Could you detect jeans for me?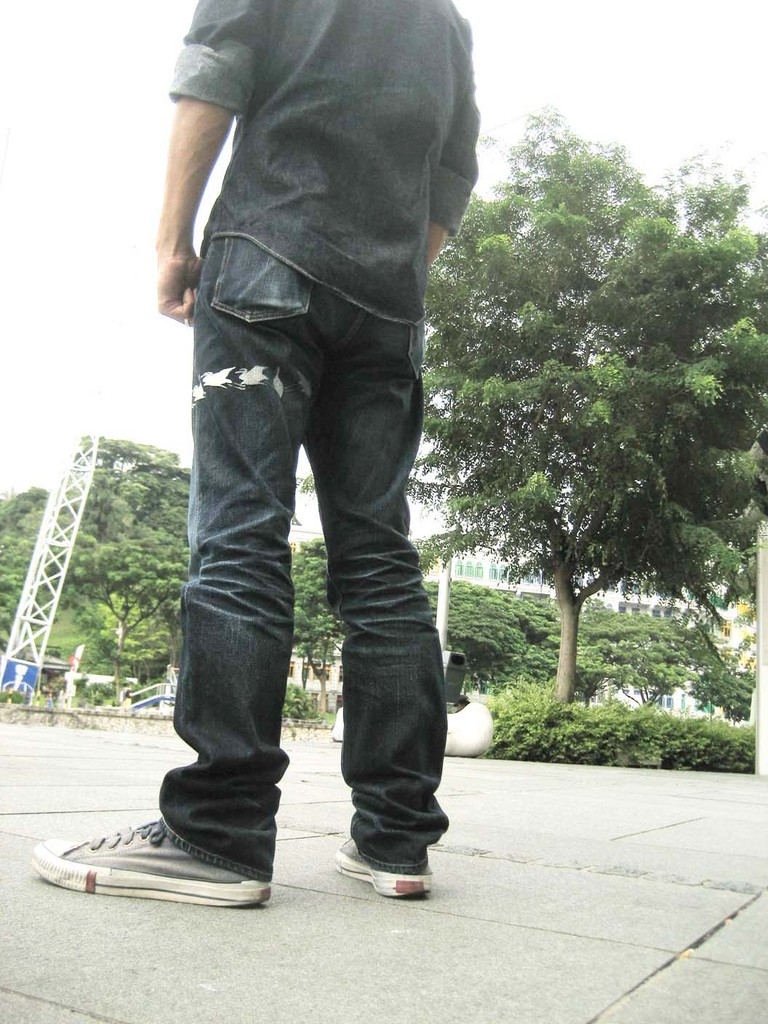
Detection result: bbox(157, 234, 455, 886).
